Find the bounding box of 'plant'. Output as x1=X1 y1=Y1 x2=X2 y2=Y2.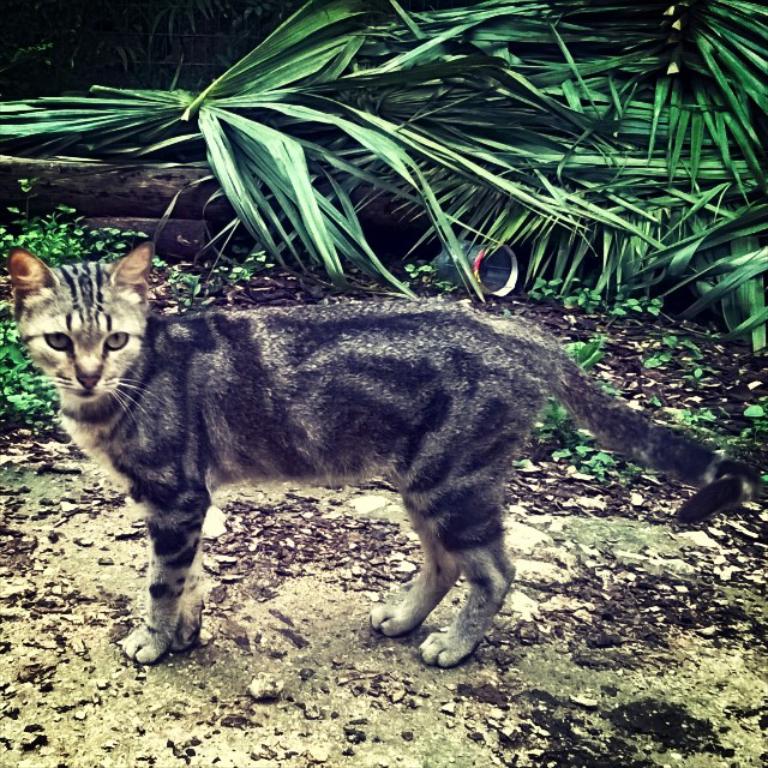
x1=635 y1=329 x2=710 y2=382.
